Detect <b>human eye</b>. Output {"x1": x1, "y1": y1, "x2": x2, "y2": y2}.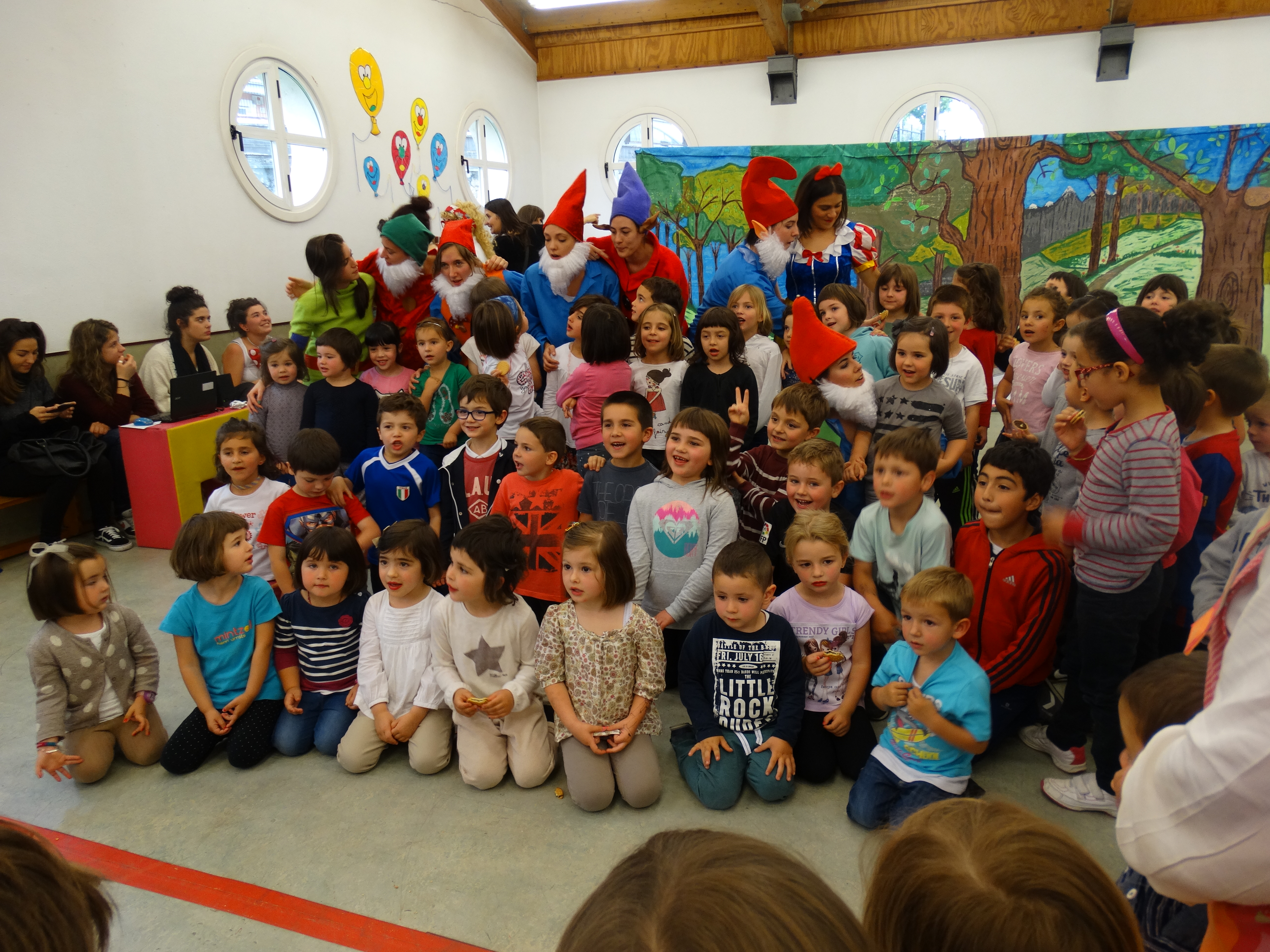
{"x1": 156, "y1": 72, "x2": 158, "y2": 74}.
